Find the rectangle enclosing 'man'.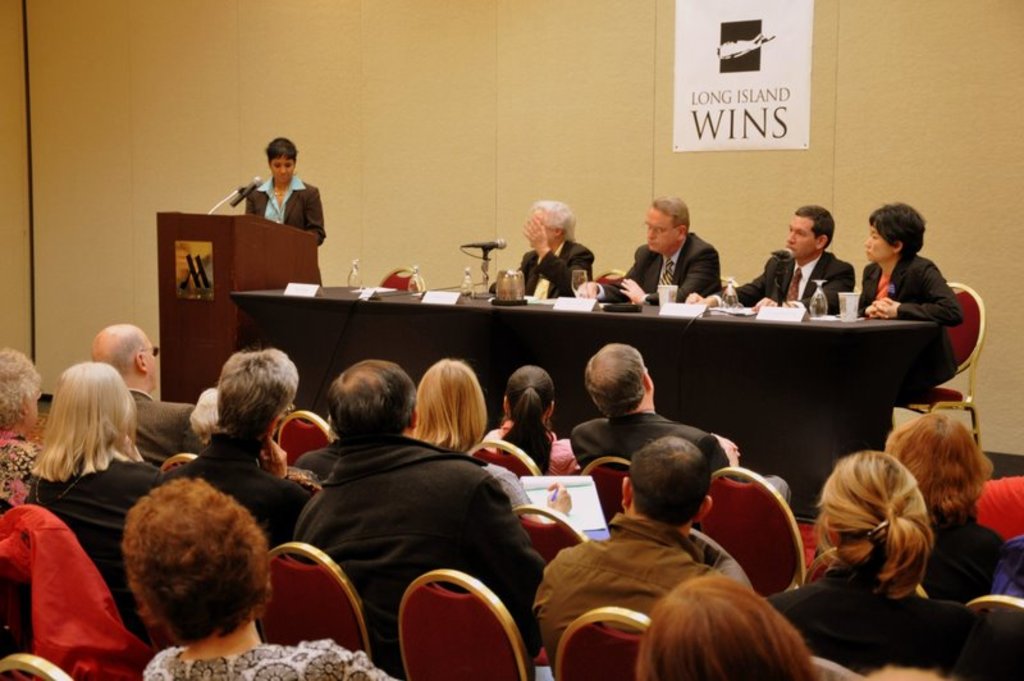
{"x1": 282, "y1": 356, "x2": 549, "y2": 680}.
